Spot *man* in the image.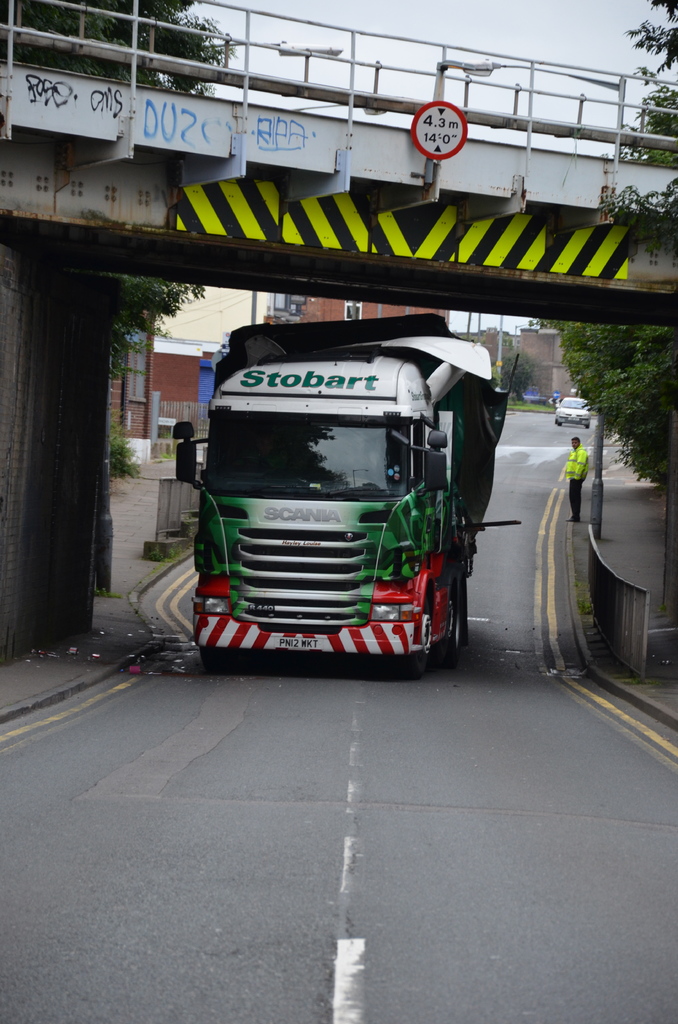
*man* found at locate(569, 438, 586, 518).
